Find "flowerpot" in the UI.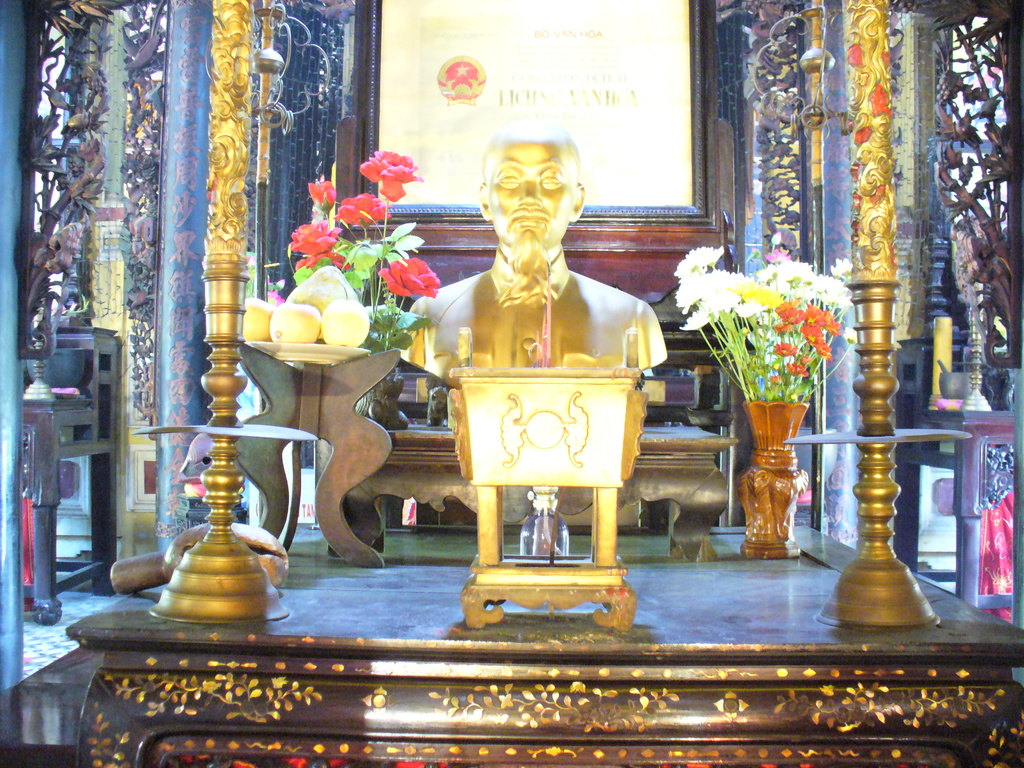
UI element at <box>701,262,861,556</box>.
